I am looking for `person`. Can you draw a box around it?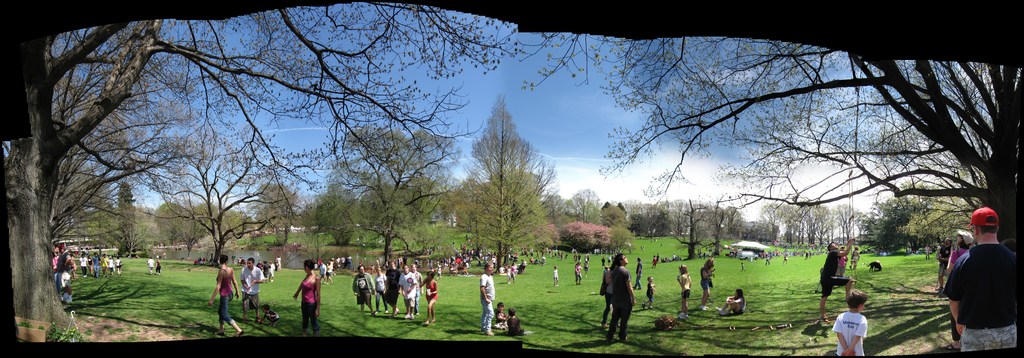
Sure, the bounding box is <region>506, 309, 524, 335</region>.
